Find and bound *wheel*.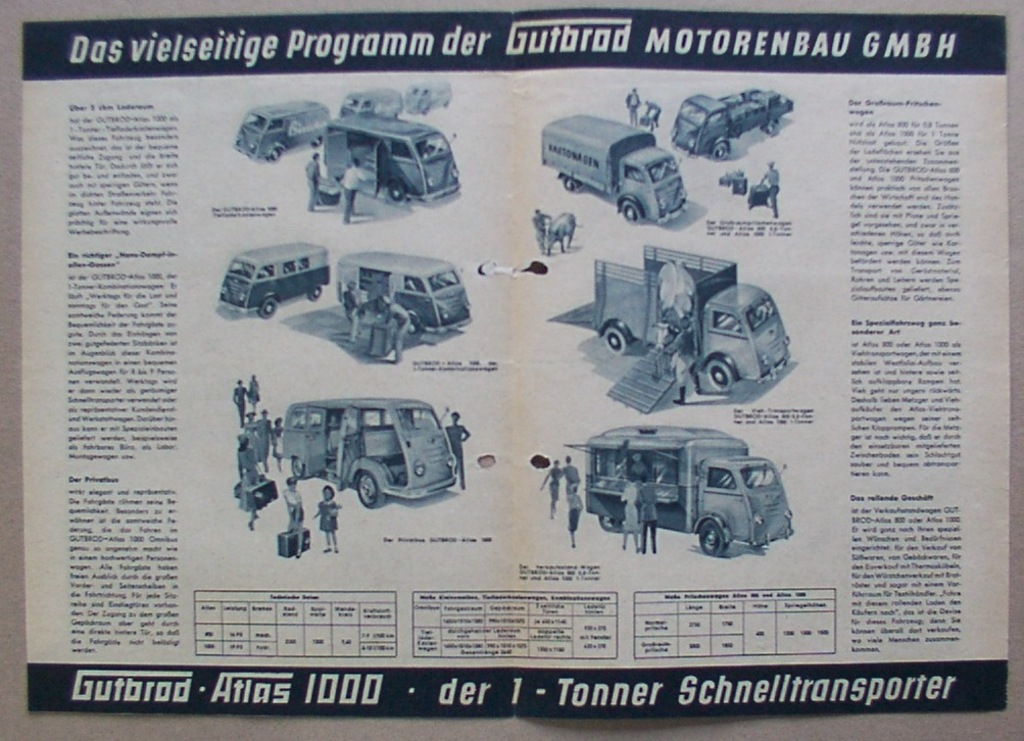
Bound: BBox(399, 309, 419, 338).
